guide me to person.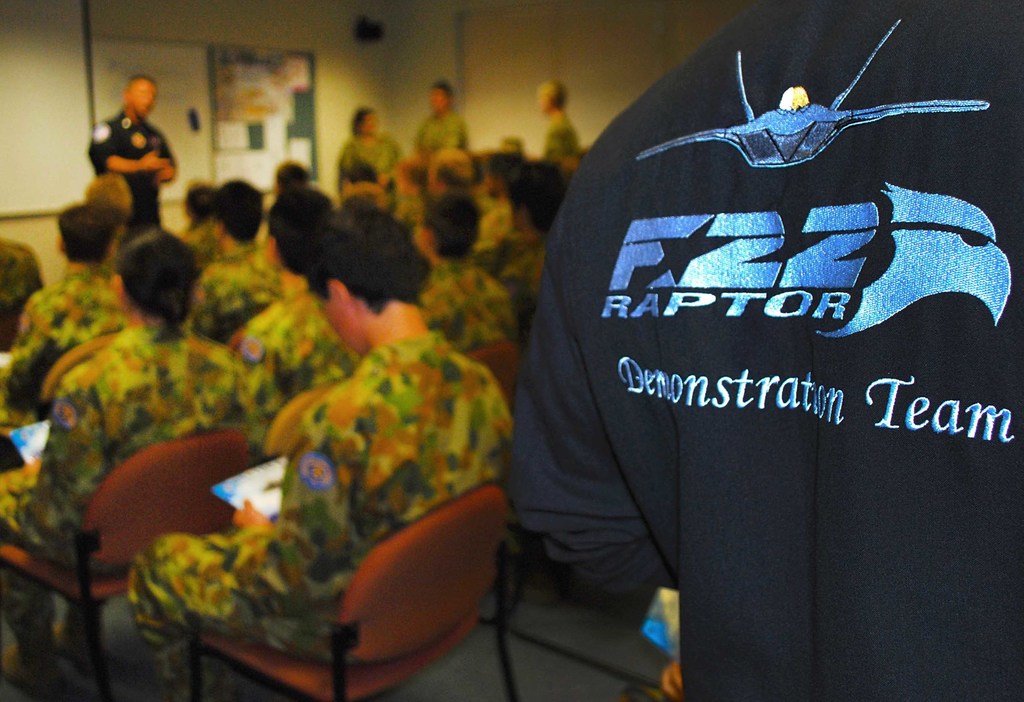
Guidance: [0, 219, 237, 690].
